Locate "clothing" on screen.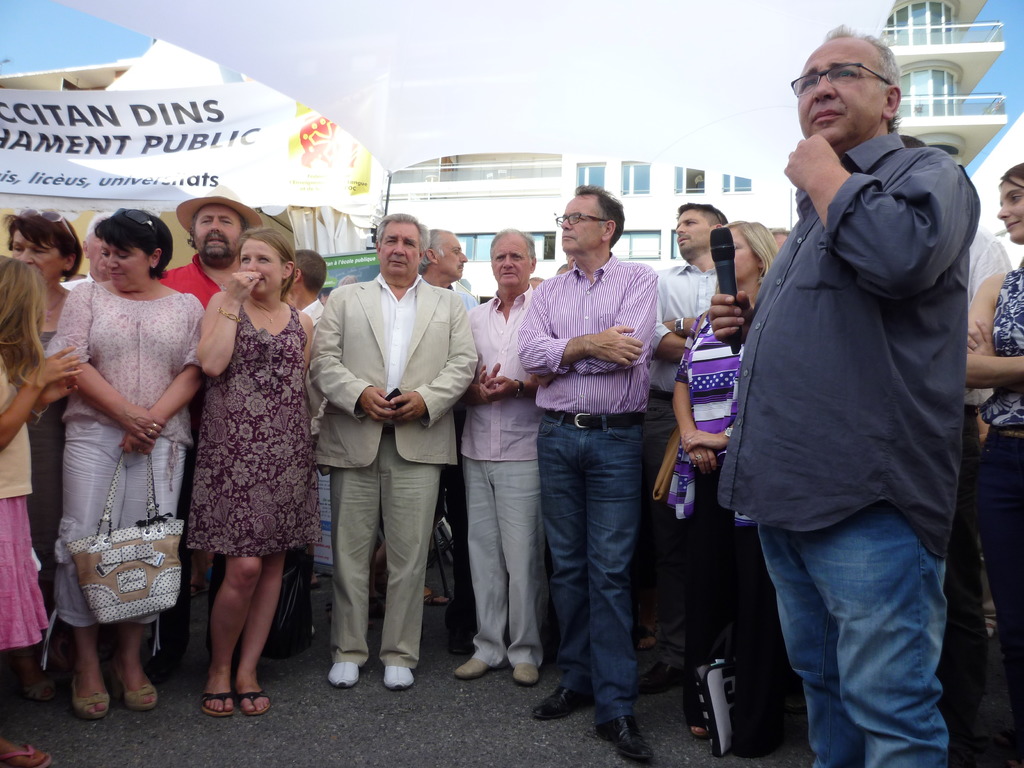
On screen at l=299, t=265, r=463, b=673.
